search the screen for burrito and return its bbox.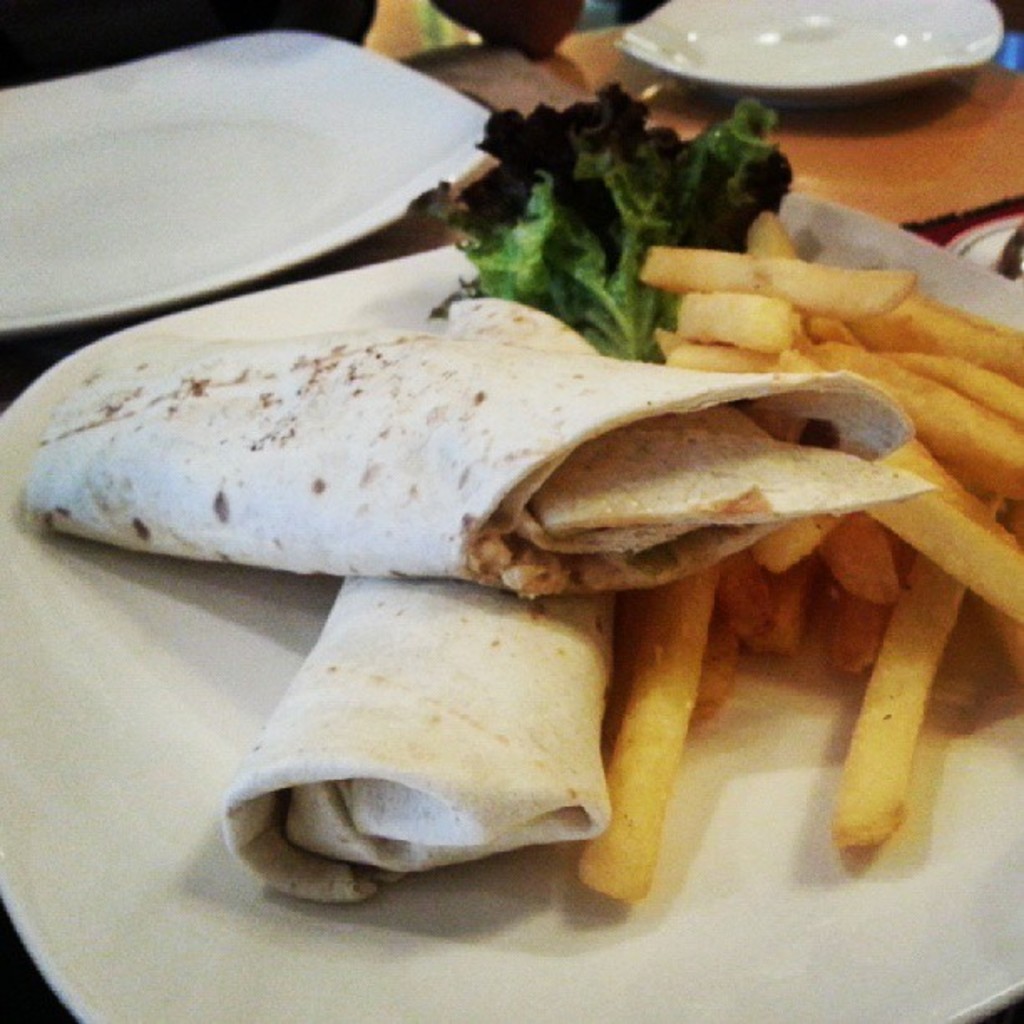
Found: {"left": 223, "top": 289, "right": 609, "bottom": 897}.
